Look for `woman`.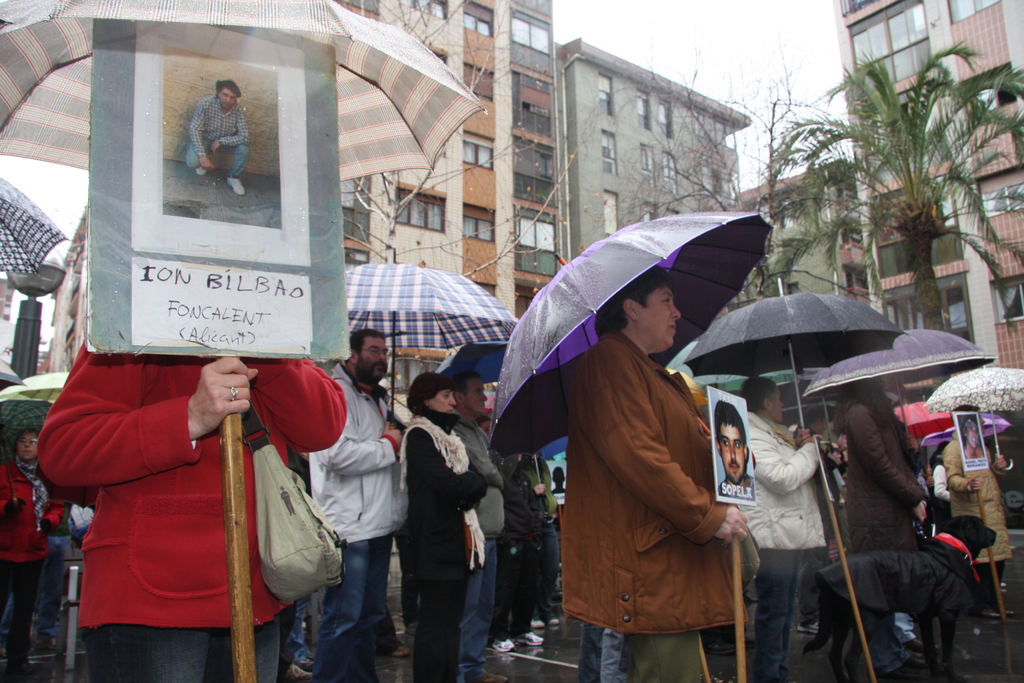
Found: (x1=942, y1=405, x2=1018, y2=625).
